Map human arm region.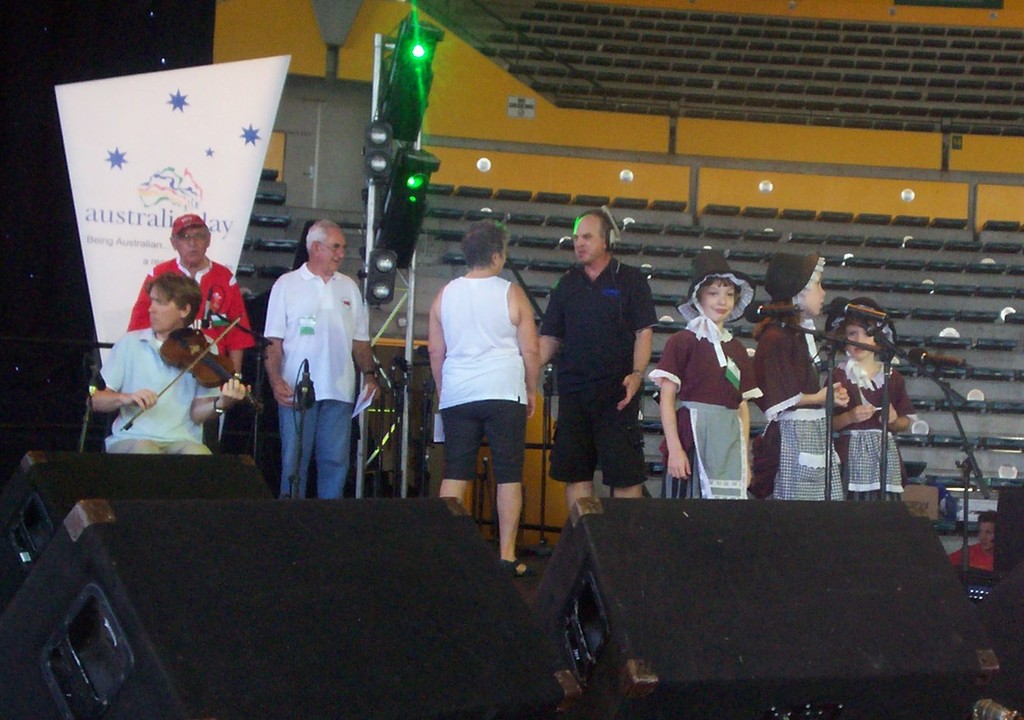
Mapped to region(650, 322, 692, 478).
